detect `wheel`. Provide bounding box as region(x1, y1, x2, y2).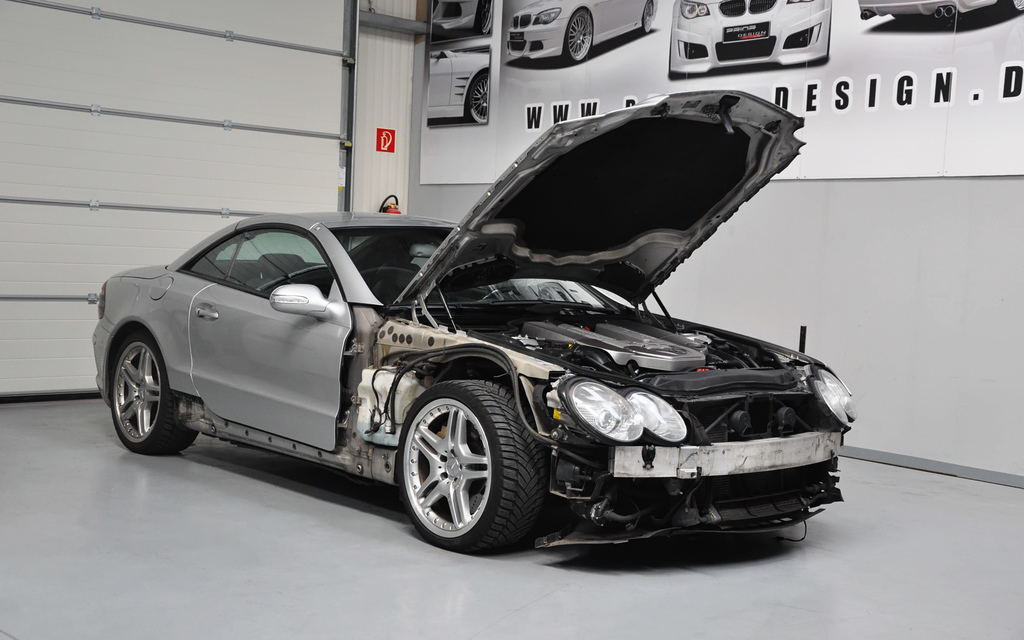
region(644, 0, 655, 28).
